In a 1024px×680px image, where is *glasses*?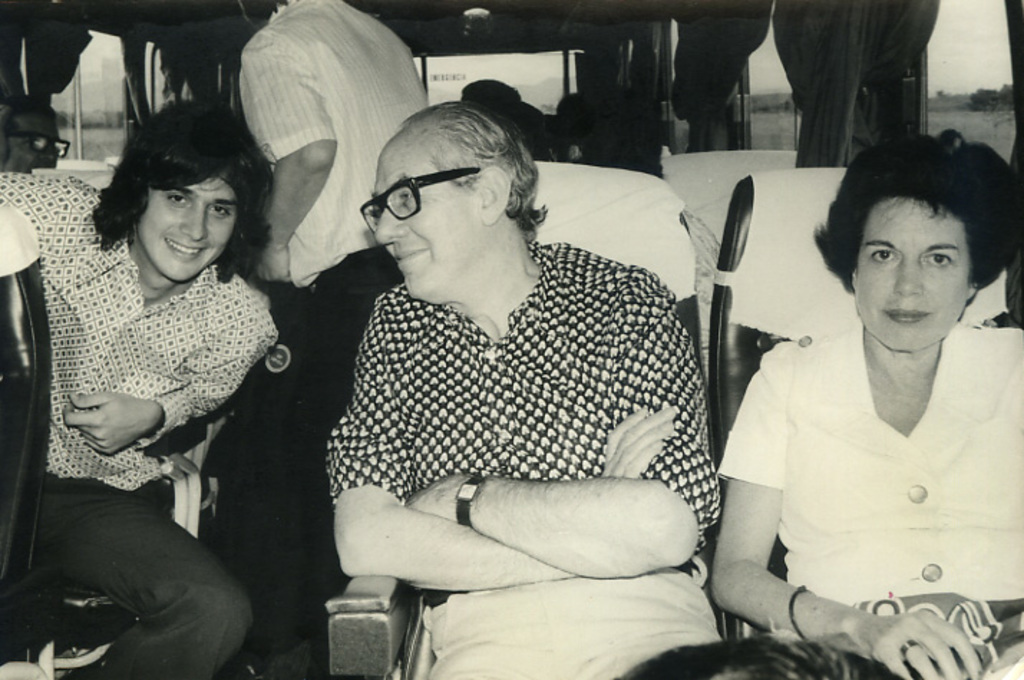
{"left": 360, "top": 164, "right": 482, "bottom": 235}.
